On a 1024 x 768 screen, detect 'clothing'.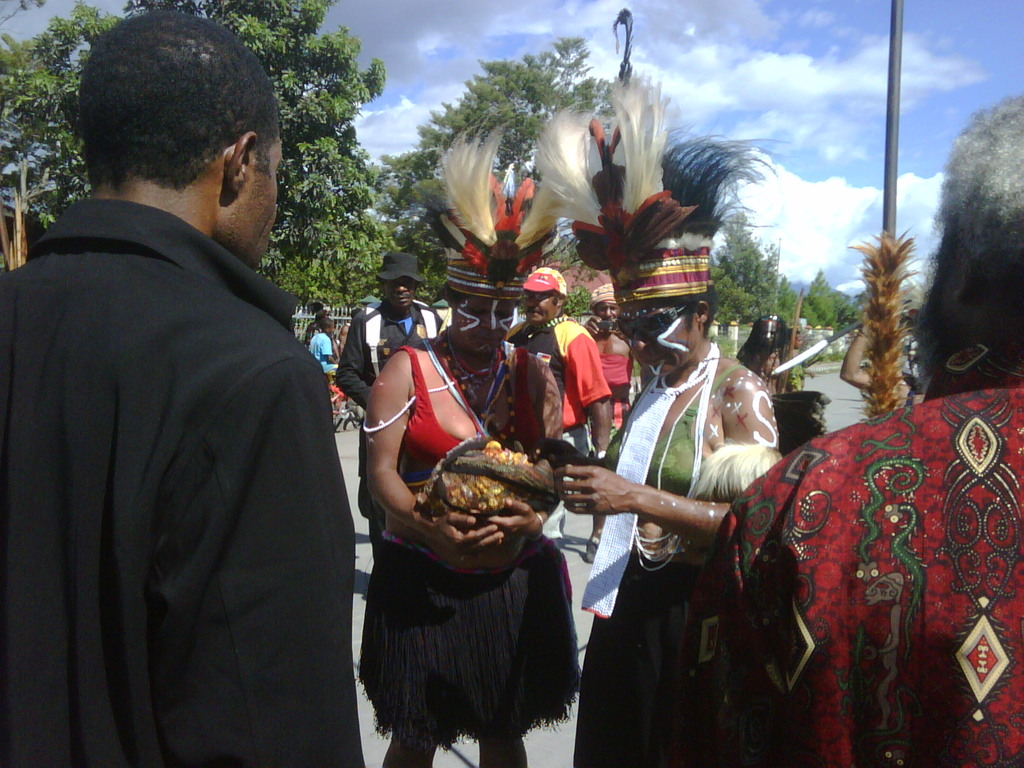
715:410:1015:767.
